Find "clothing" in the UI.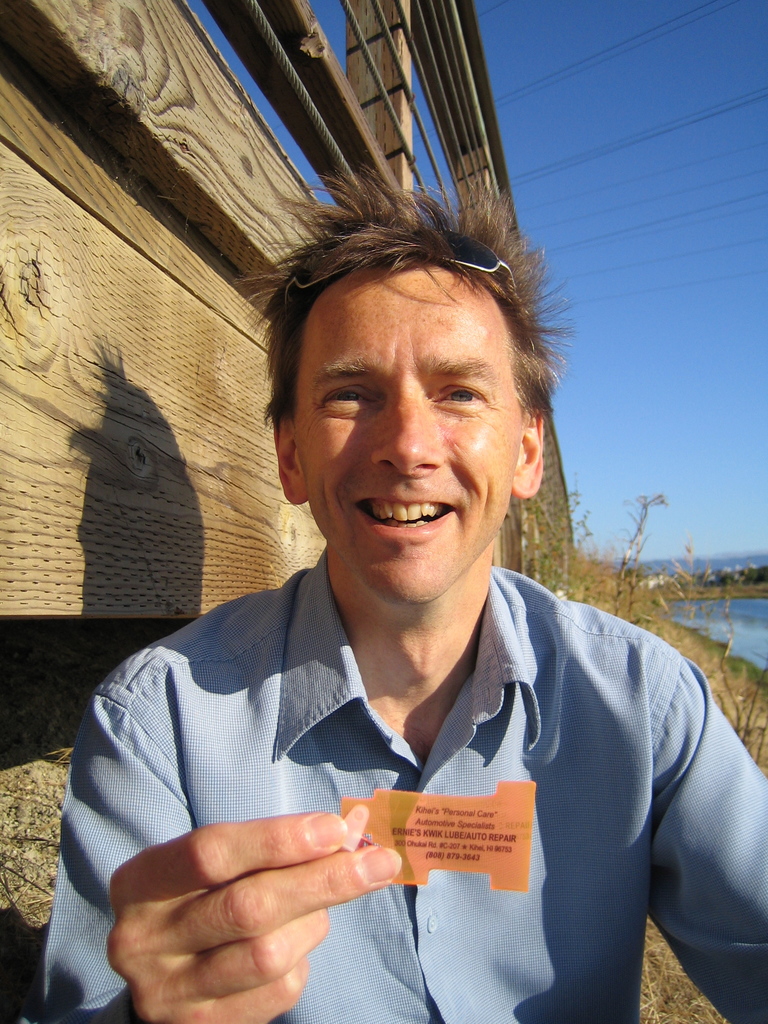
UI element at (x1=73, y1=541, x2=751, y2=997).
